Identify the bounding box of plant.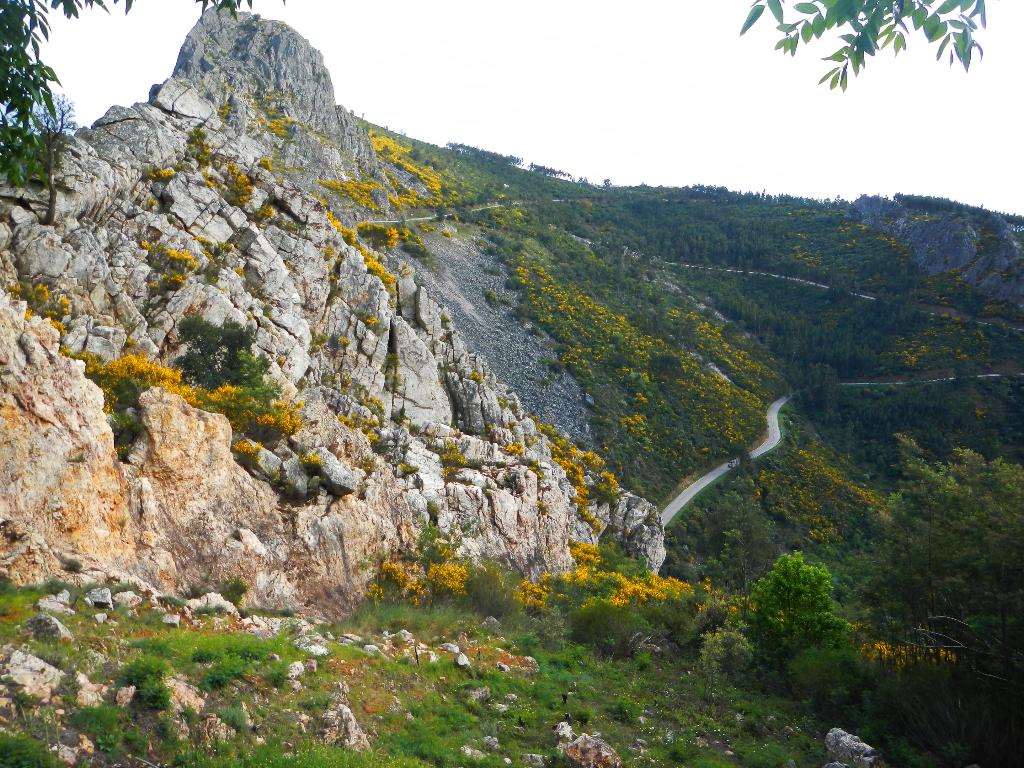
201/167/221/187.
